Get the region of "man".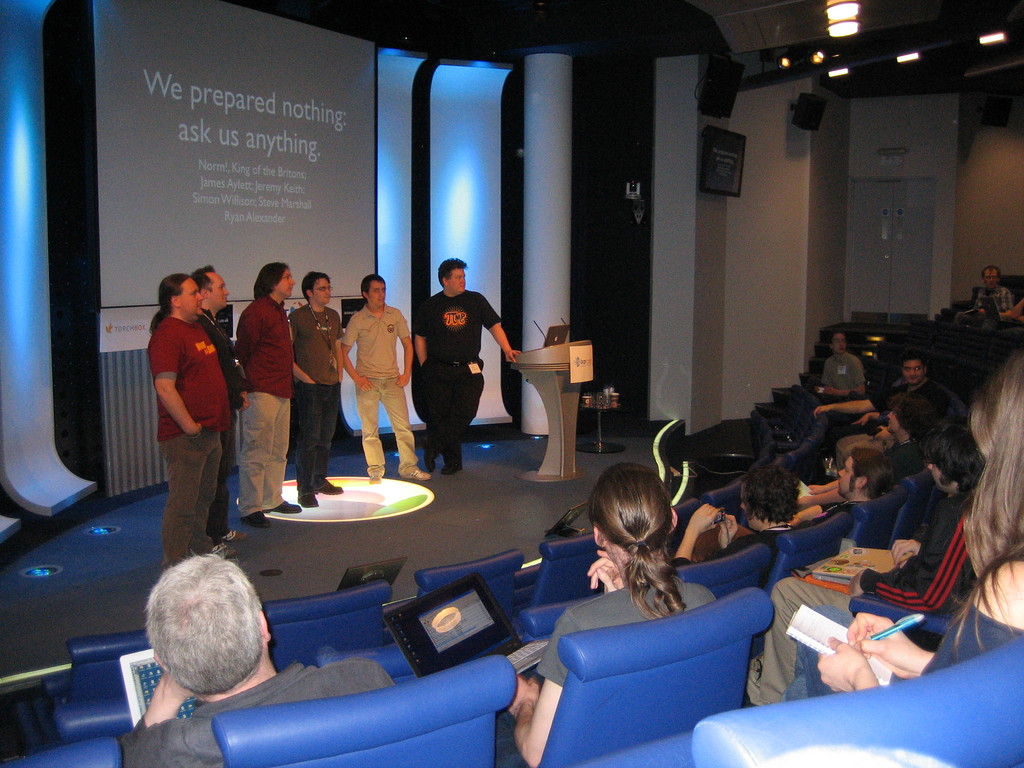
287/269/348/508.
